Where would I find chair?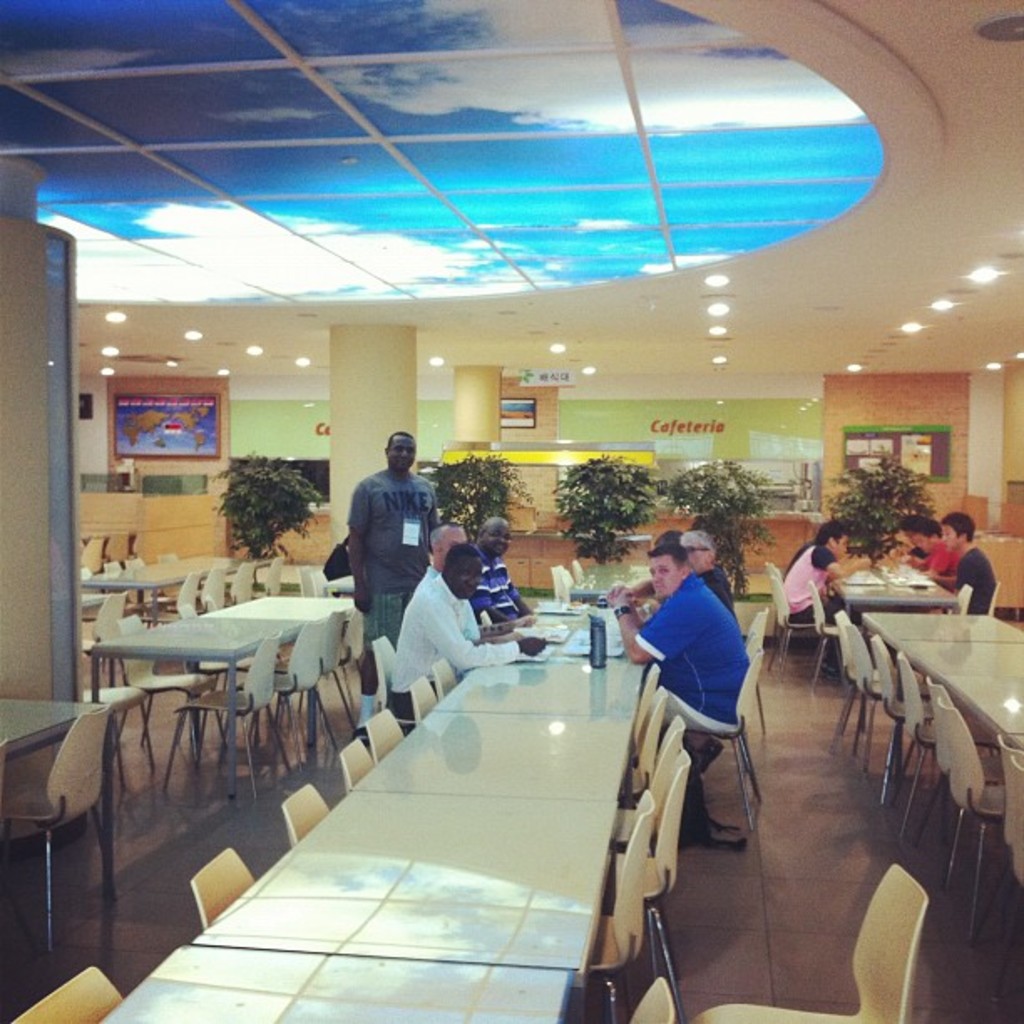
At pyautogui.locateOnScreen(187, 848, 253, 927).
